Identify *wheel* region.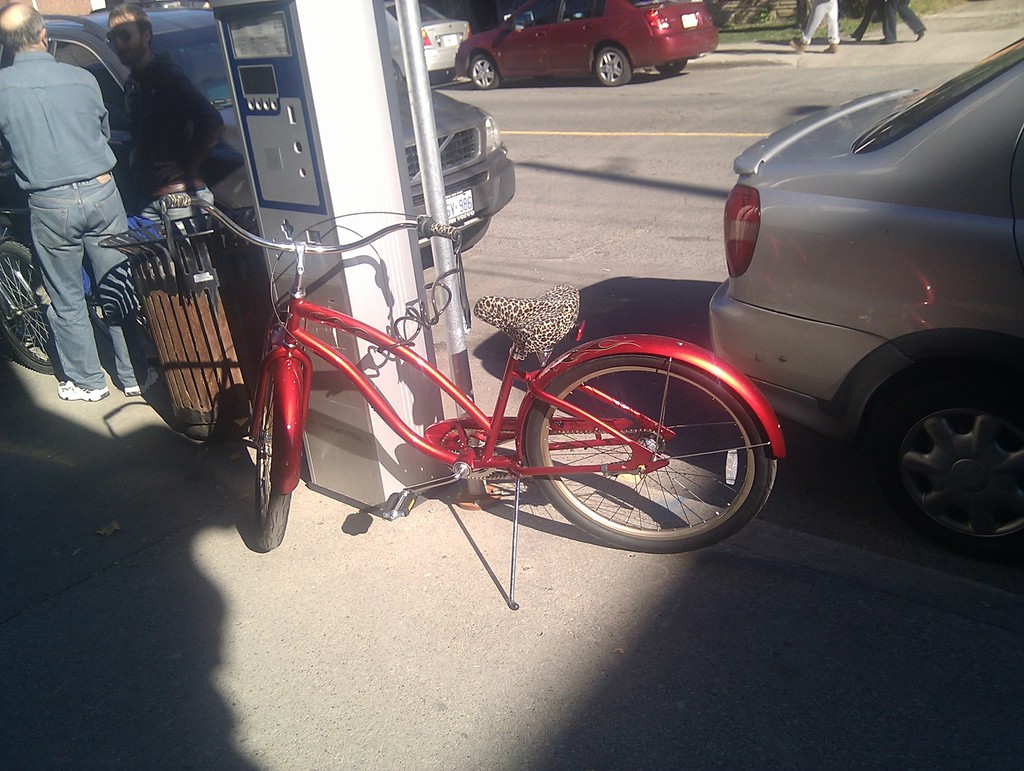
Region: 464/56/498/88.
